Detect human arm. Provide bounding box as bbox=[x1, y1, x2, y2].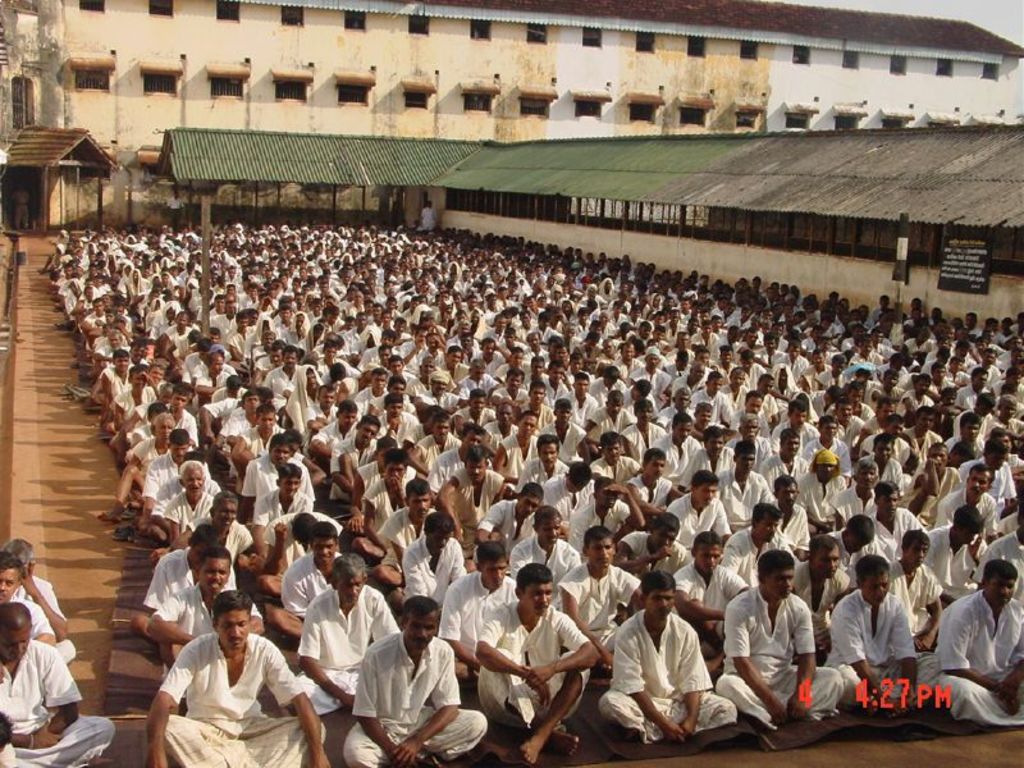
bbox=[145, 460, 161, 515].
